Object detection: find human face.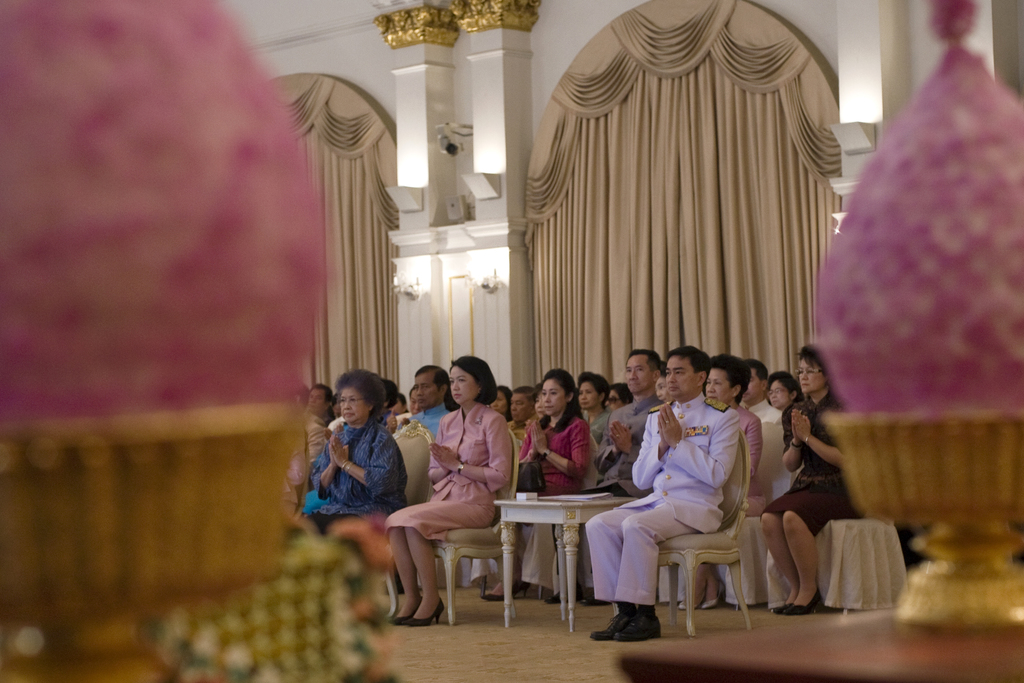
bbox=[341, 388, 367, 422].
